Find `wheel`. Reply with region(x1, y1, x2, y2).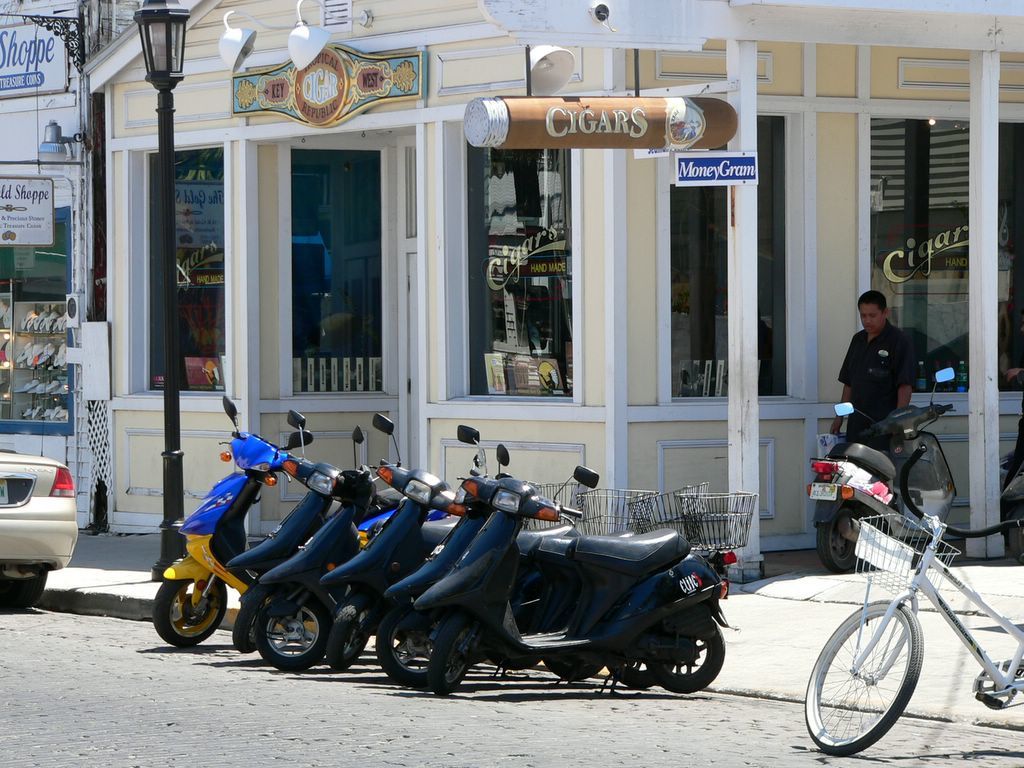
region(653, 618, 732, 690).
